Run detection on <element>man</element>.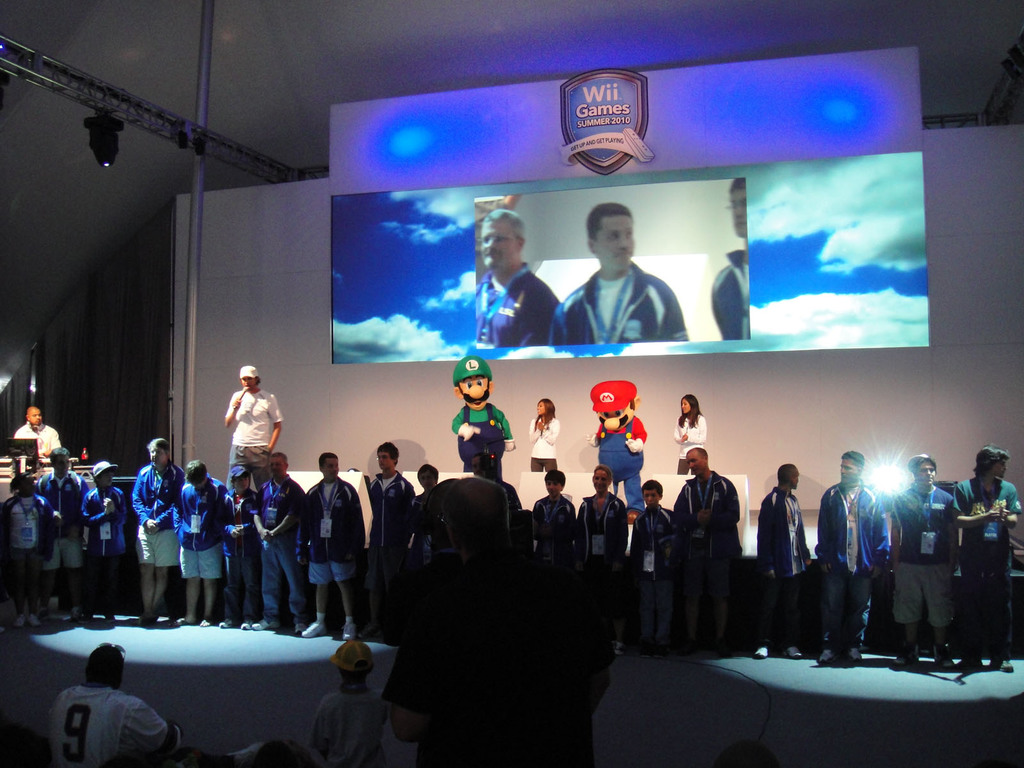
Result: <region>13, 406, 67, 458</region>.
